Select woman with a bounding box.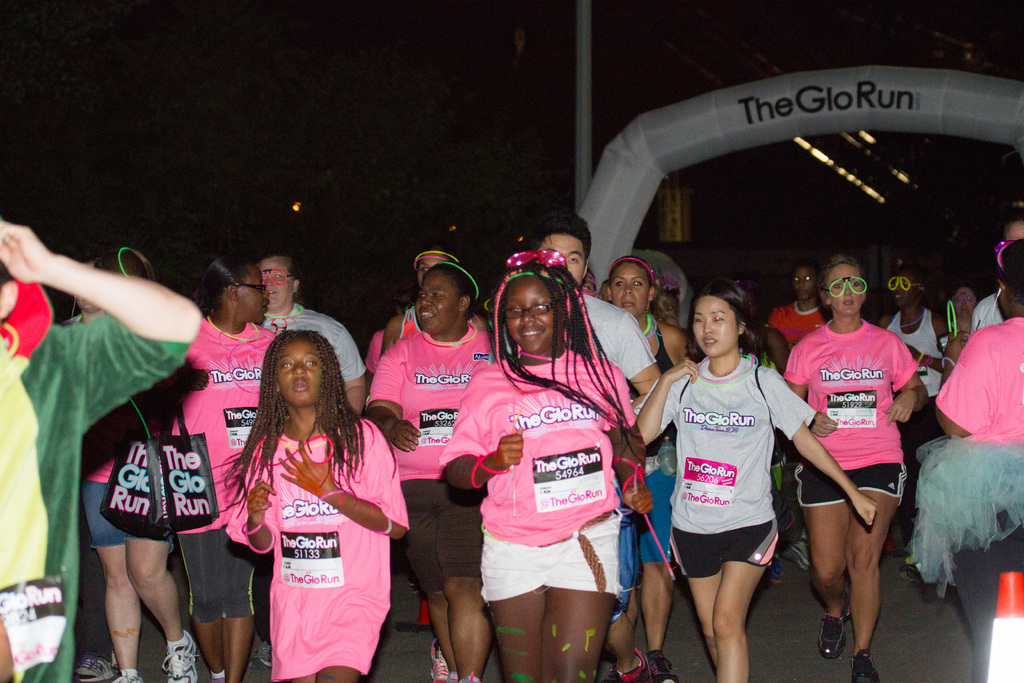
207 331 409 682.
